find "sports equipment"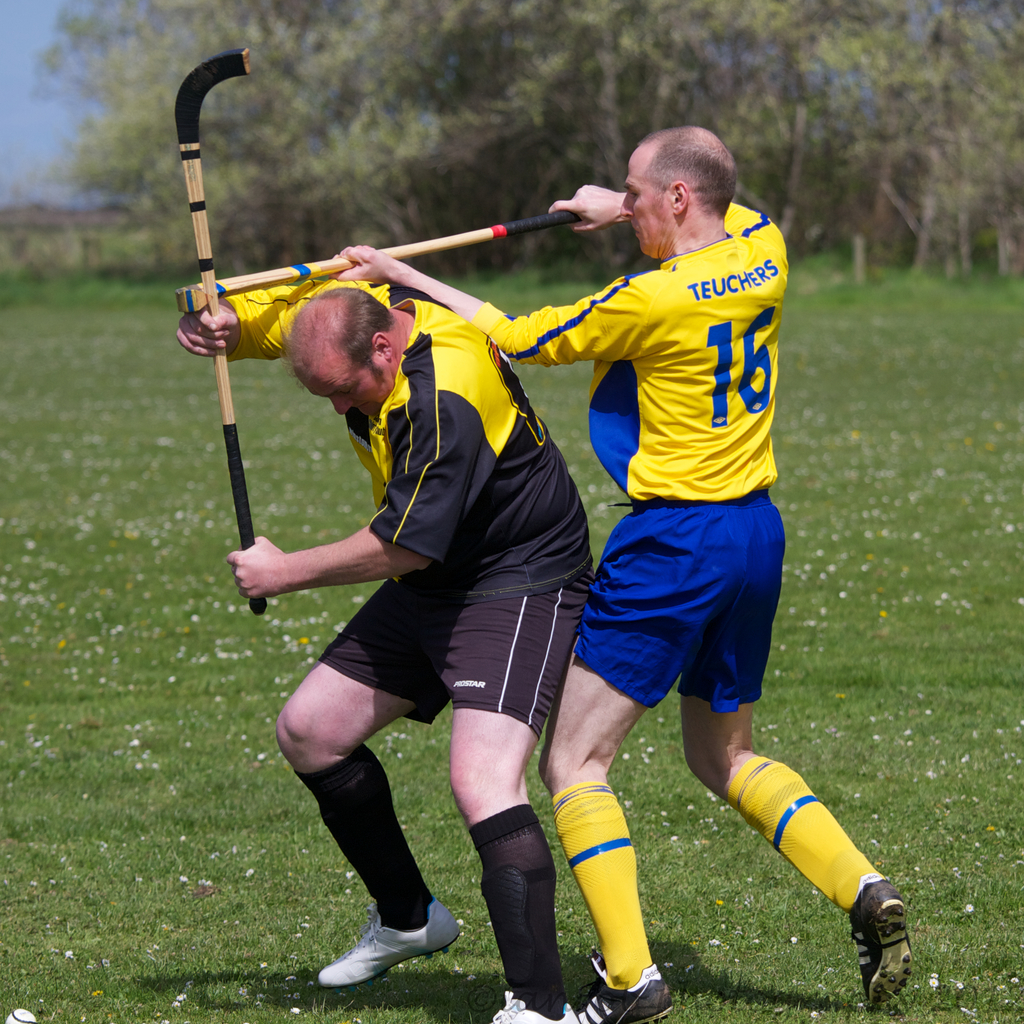
567 947 679 1023
